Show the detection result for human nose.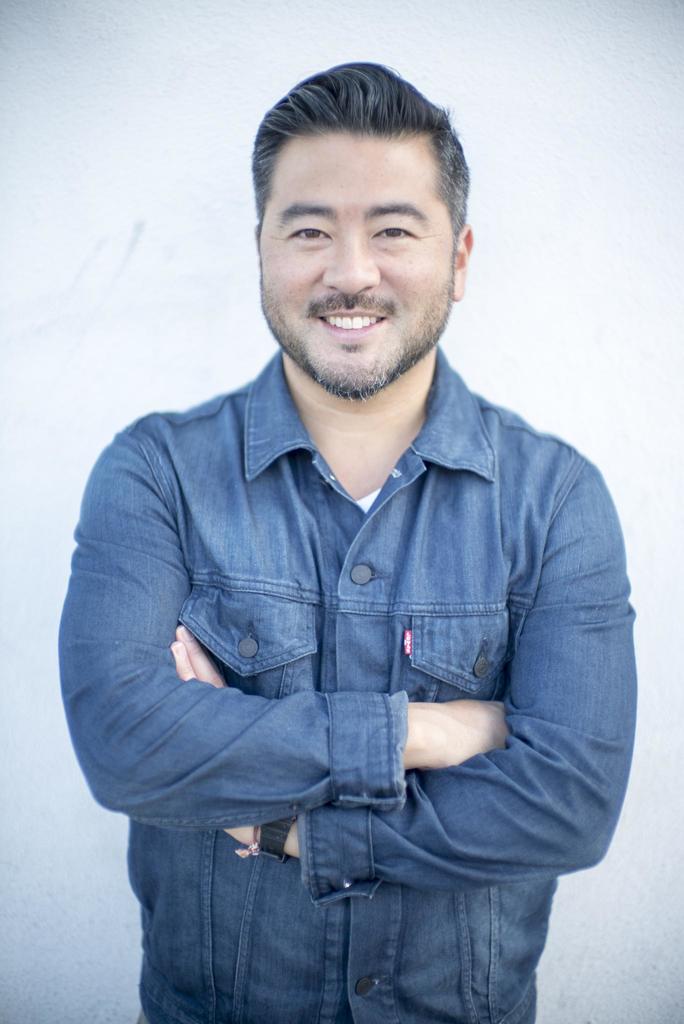
<box>321,230,380,295</box>.
